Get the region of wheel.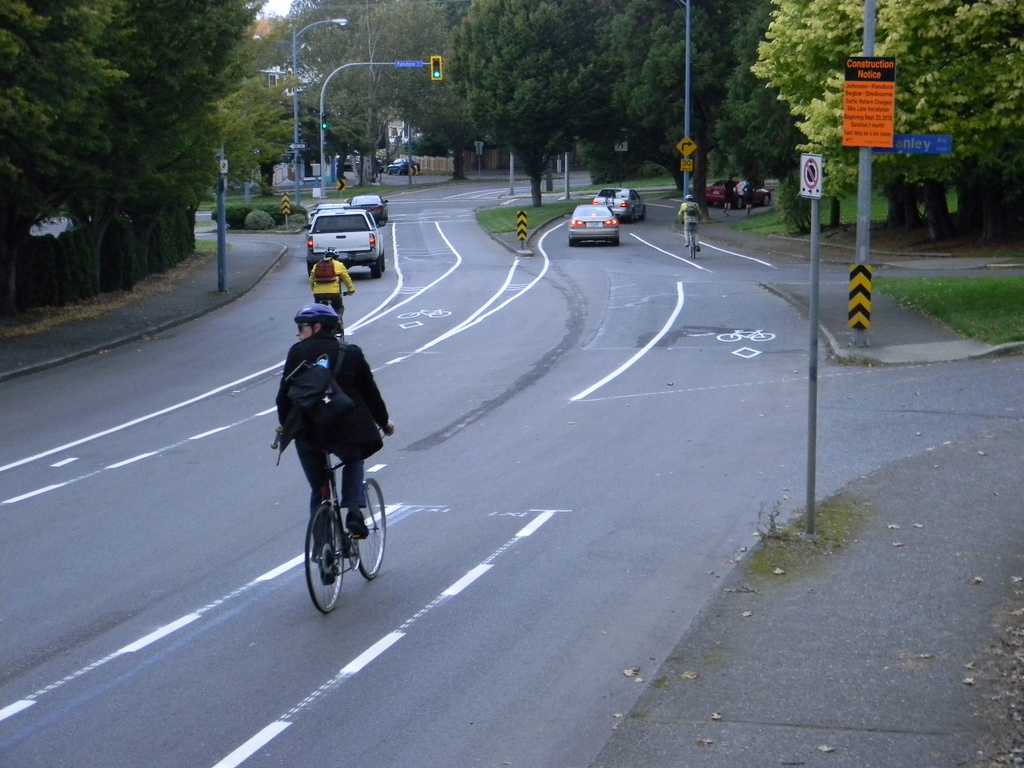
x1=689 y1=234 x2=697 y2=258.
